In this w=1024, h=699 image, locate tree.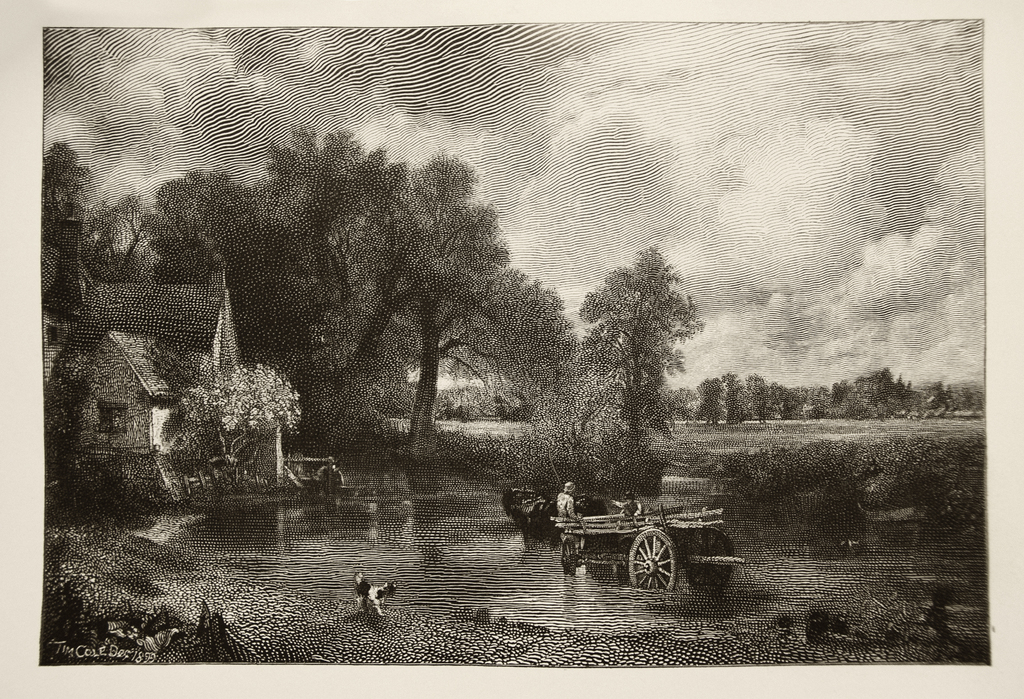
Bounding box: [180, 364, 305, 470].
